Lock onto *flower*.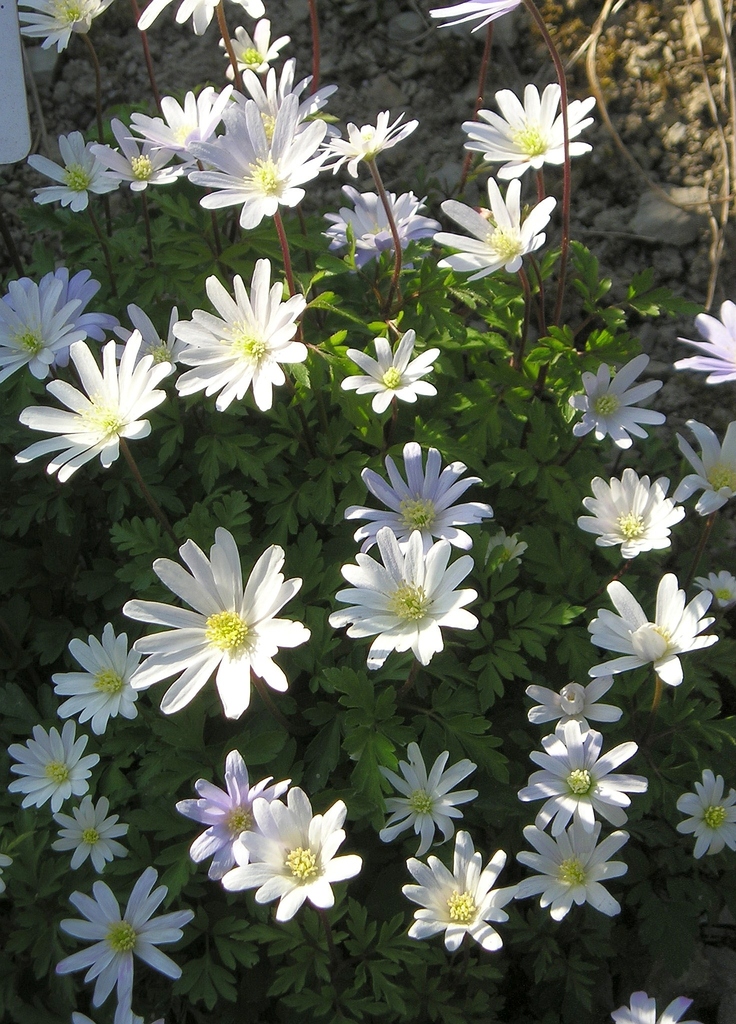
Locked: (567,354,666,449).
